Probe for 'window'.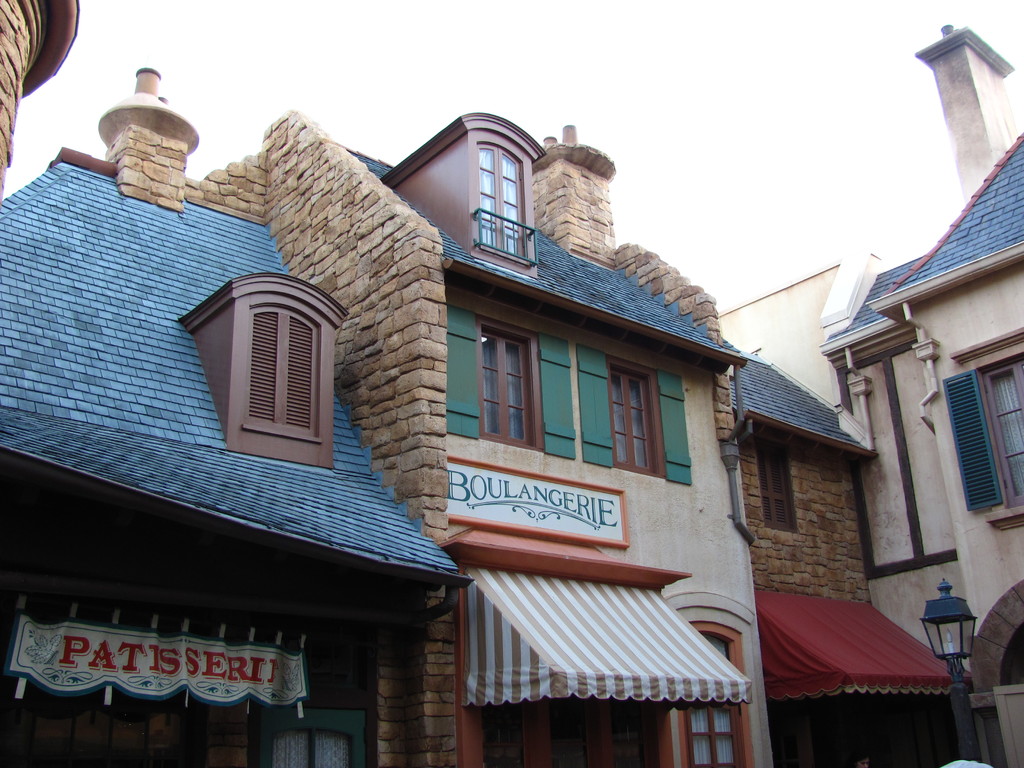
Probe result: x1=477, y1=143, x2=525, y2=263.
